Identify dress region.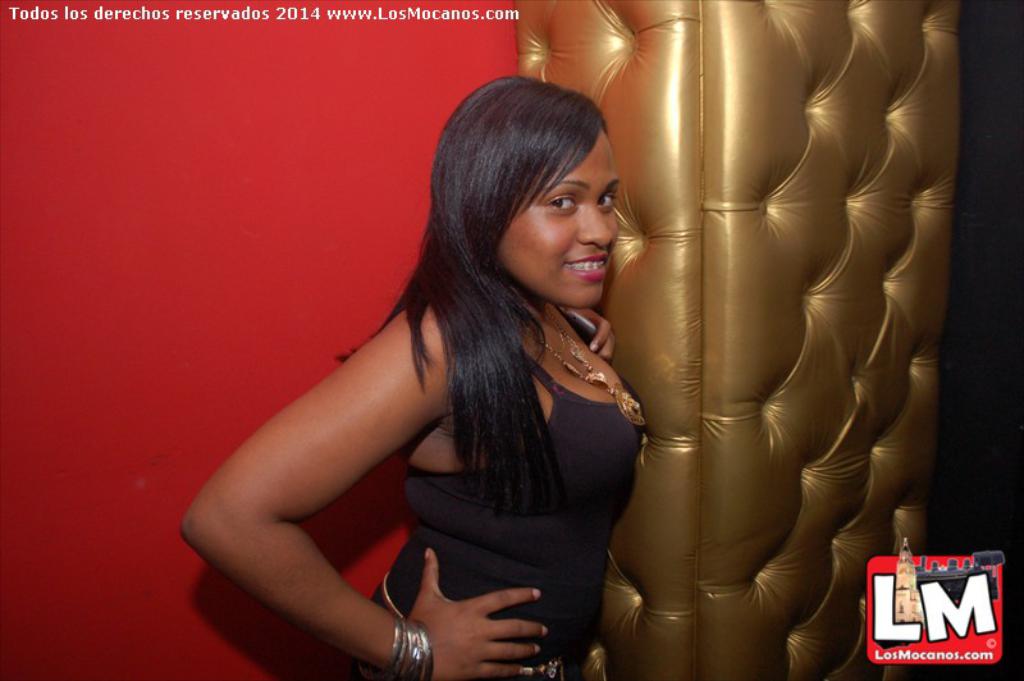
Region: crop(367, 353, 643, 680).
